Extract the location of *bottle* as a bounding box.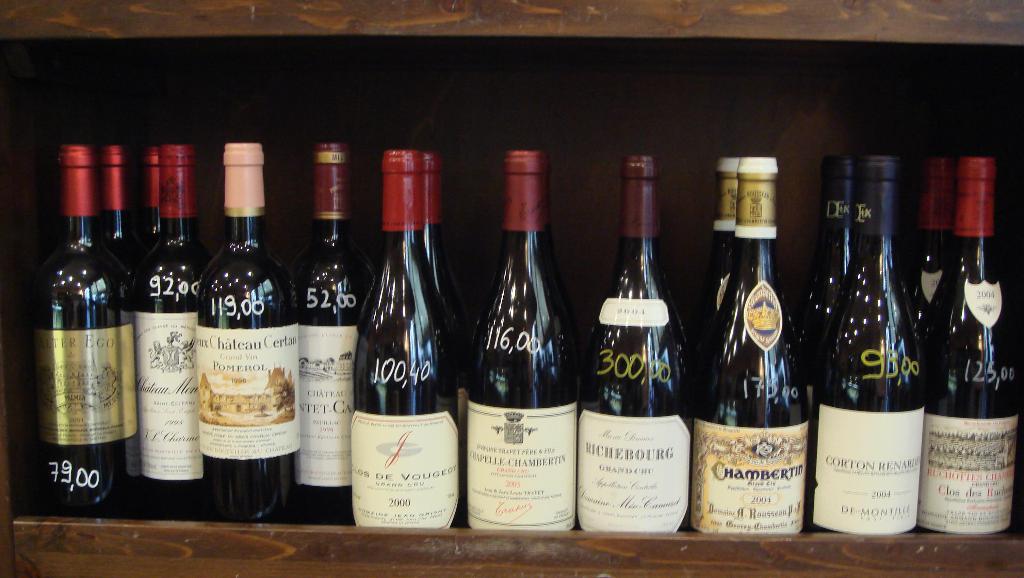
l=88, t=136, r=134, b=306.
